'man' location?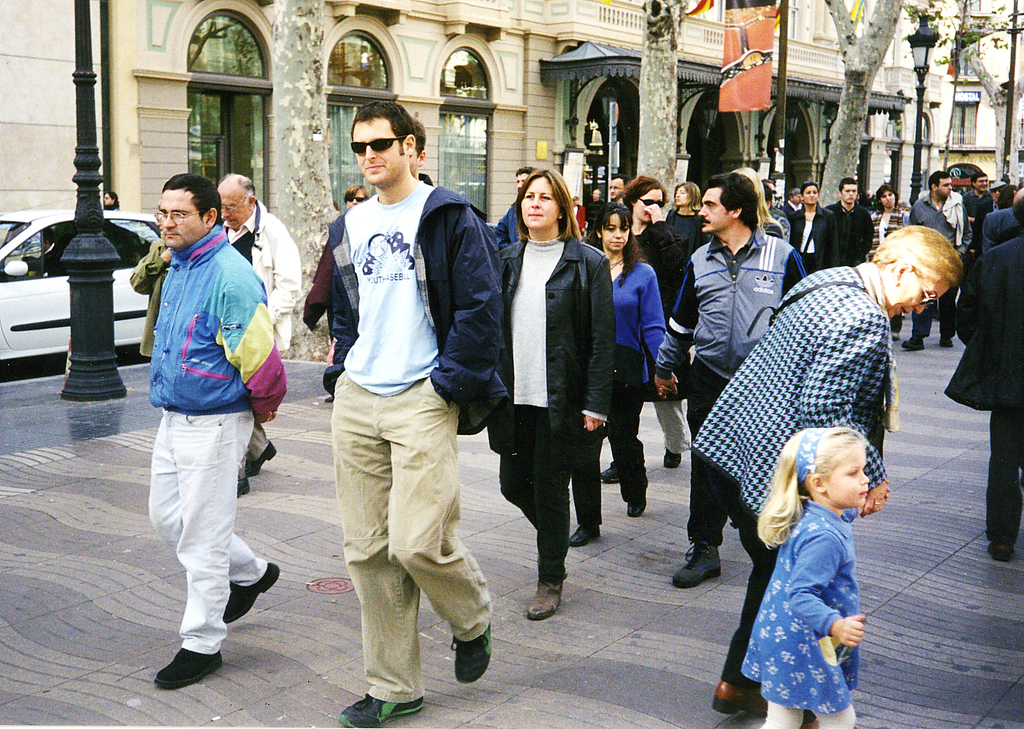
<region>492, 164, 541, 254</region>
